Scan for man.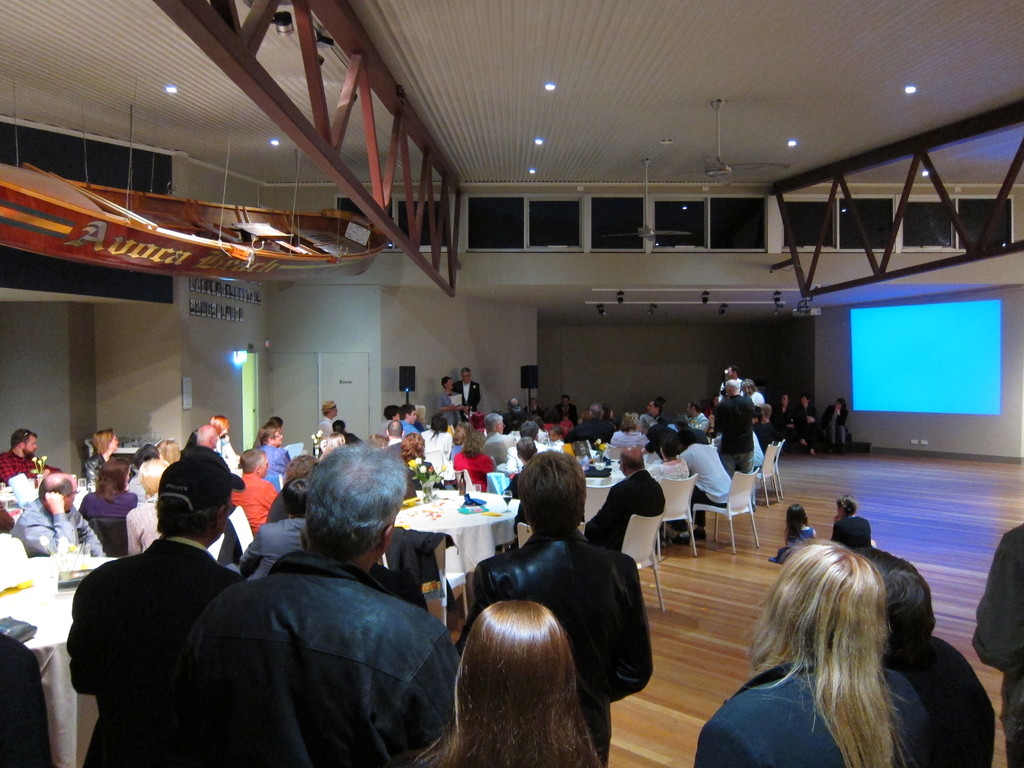
Scan result: select_region(0, 427, 65, 492).
